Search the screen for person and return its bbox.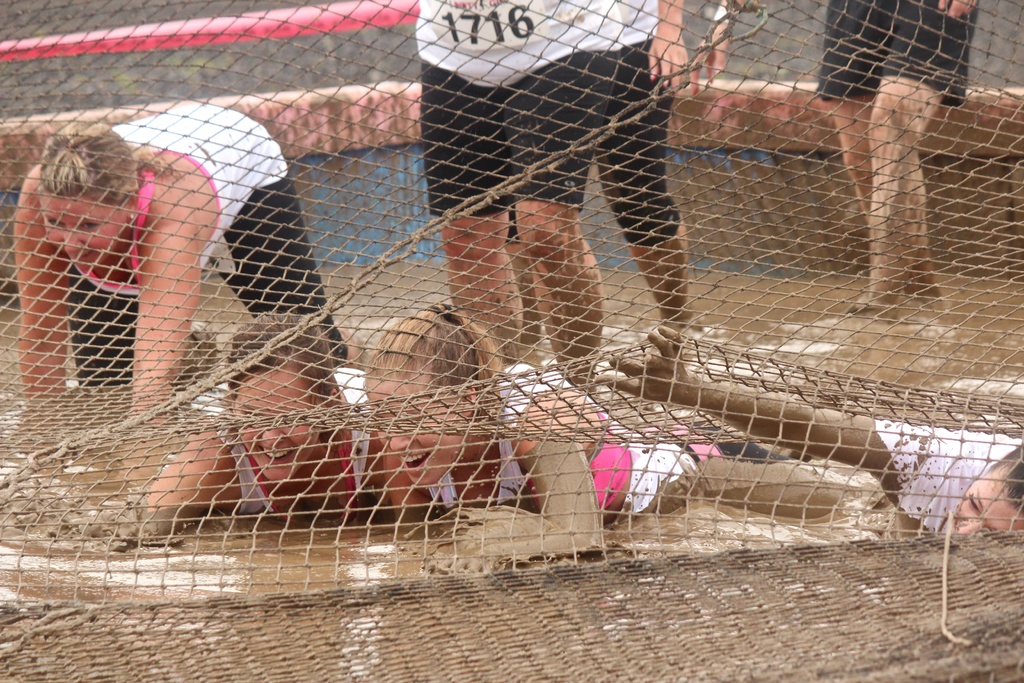
Found: [left=150, top=299, right=408, bottom=513].
